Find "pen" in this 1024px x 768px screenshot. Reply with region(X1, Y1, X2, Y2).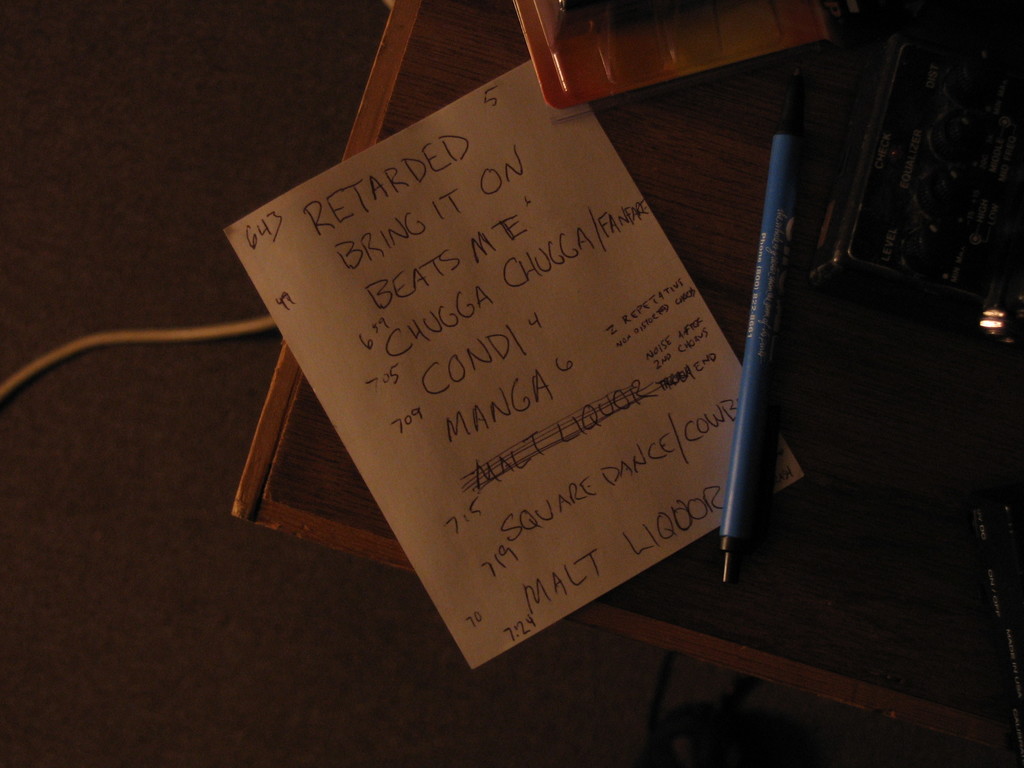
region(711, 122, 833, 590).
